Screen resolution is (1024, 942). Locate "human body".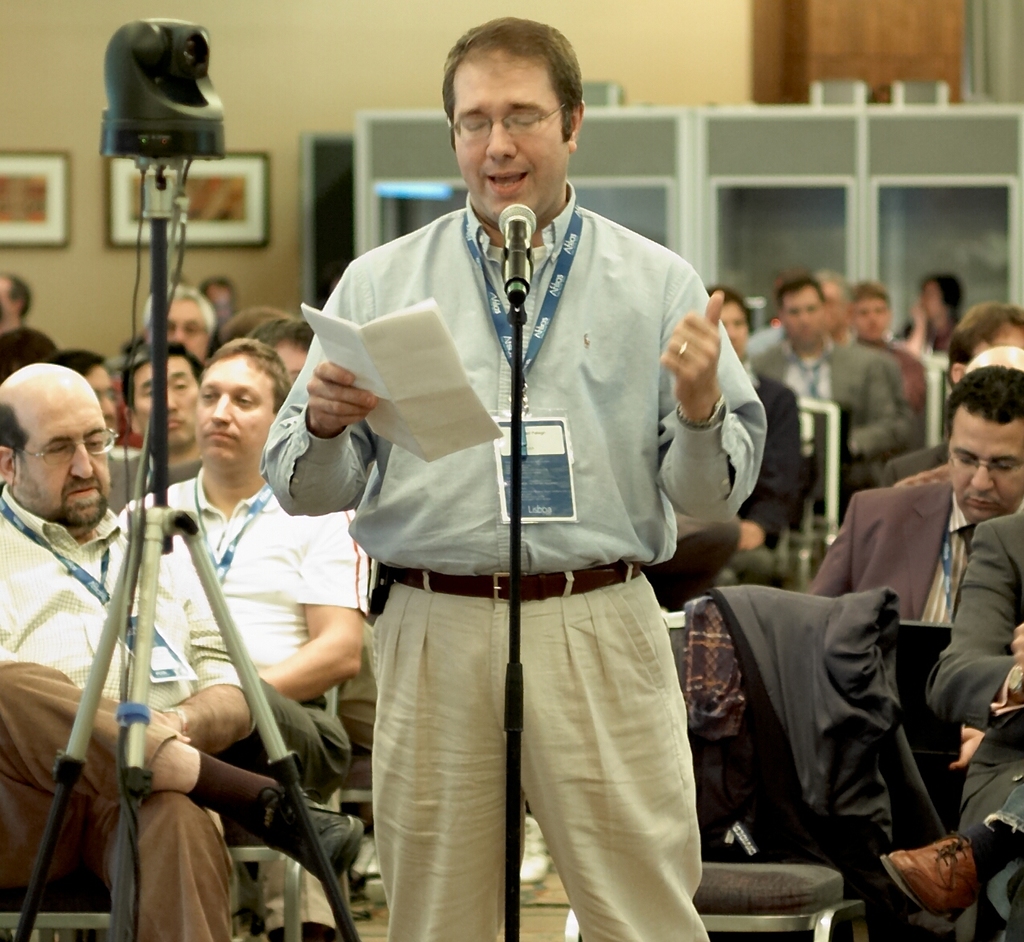
locate(152, 281, 219, 411).
